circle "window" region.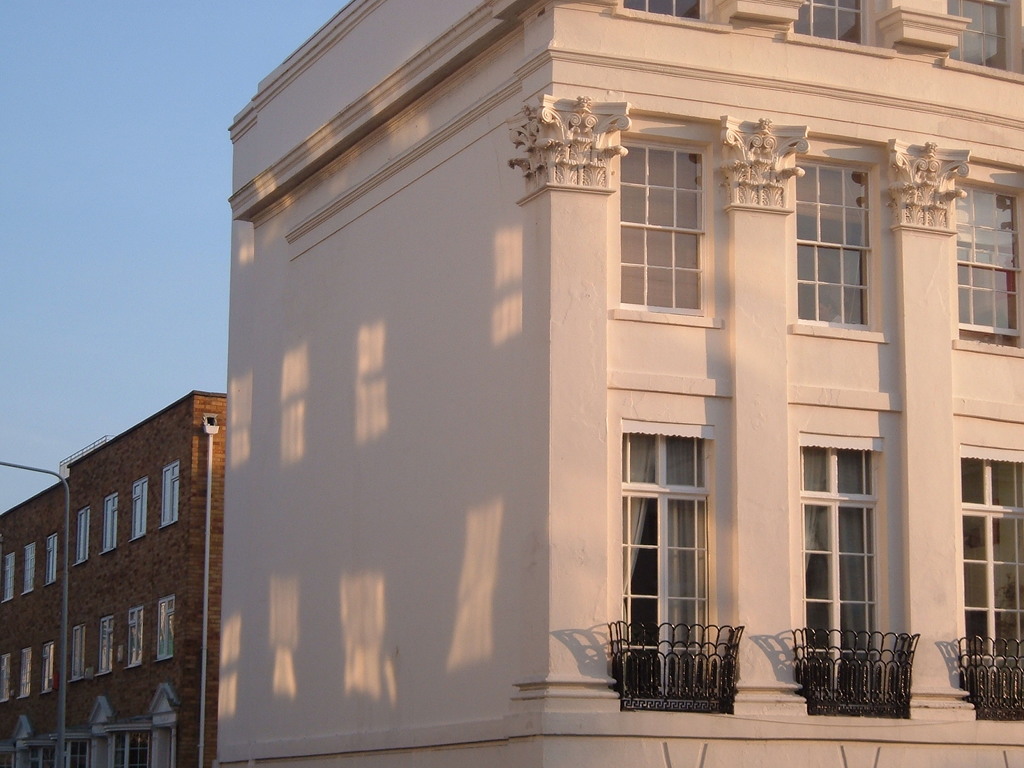
Region: [131,475,149,538].
